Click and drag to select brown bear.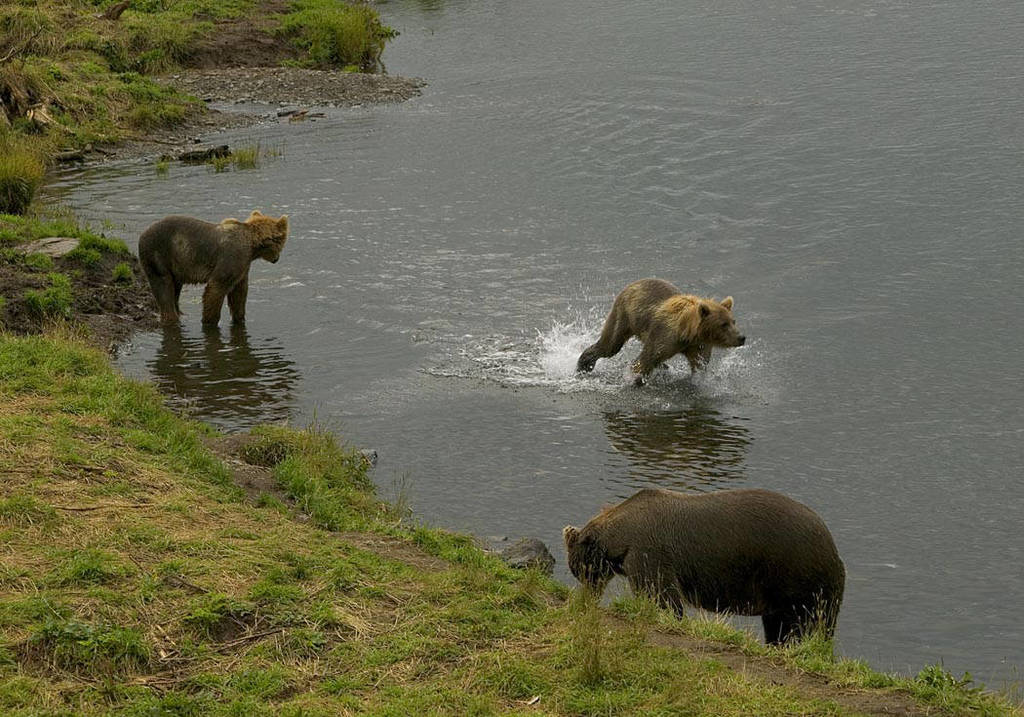
Selection: 573, 274, 749, 387.
